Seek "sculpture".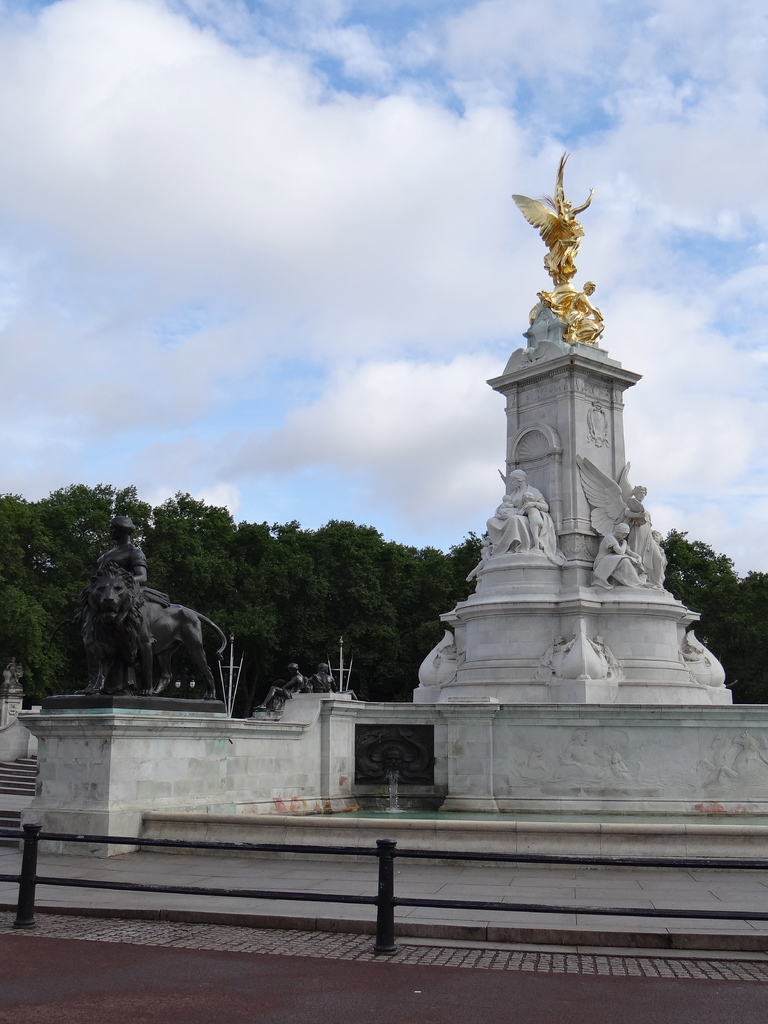
[248, 663, 314, 708].
